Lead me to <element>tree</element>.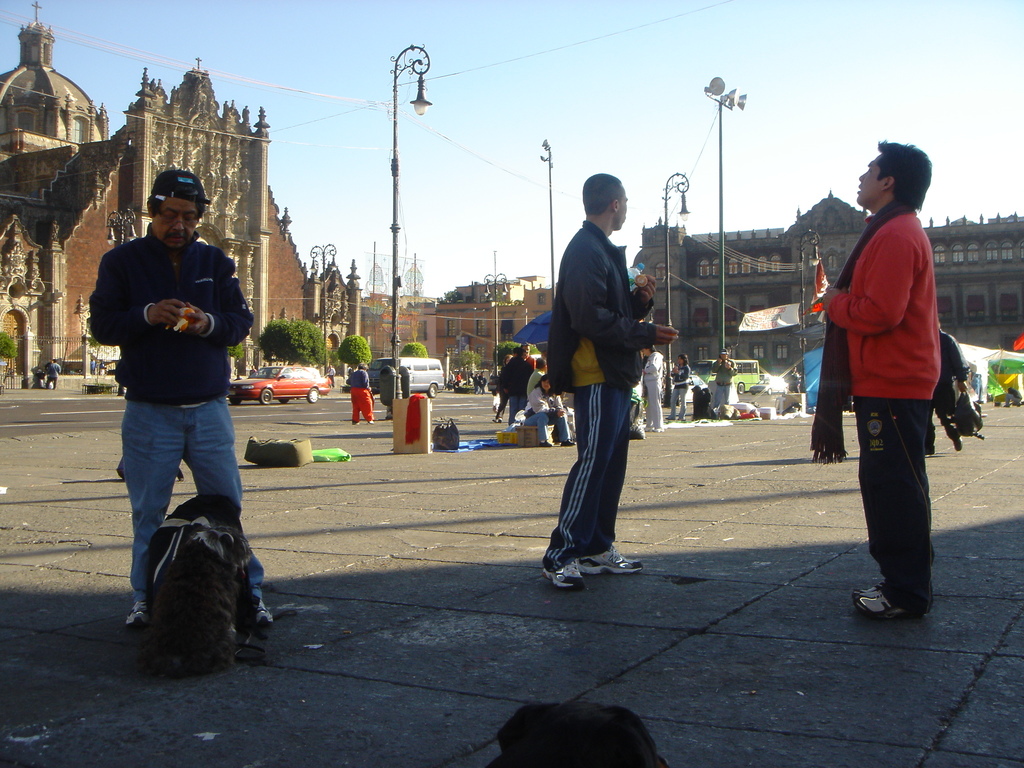
Lead to l=255, t=320, r=333, b=369.
